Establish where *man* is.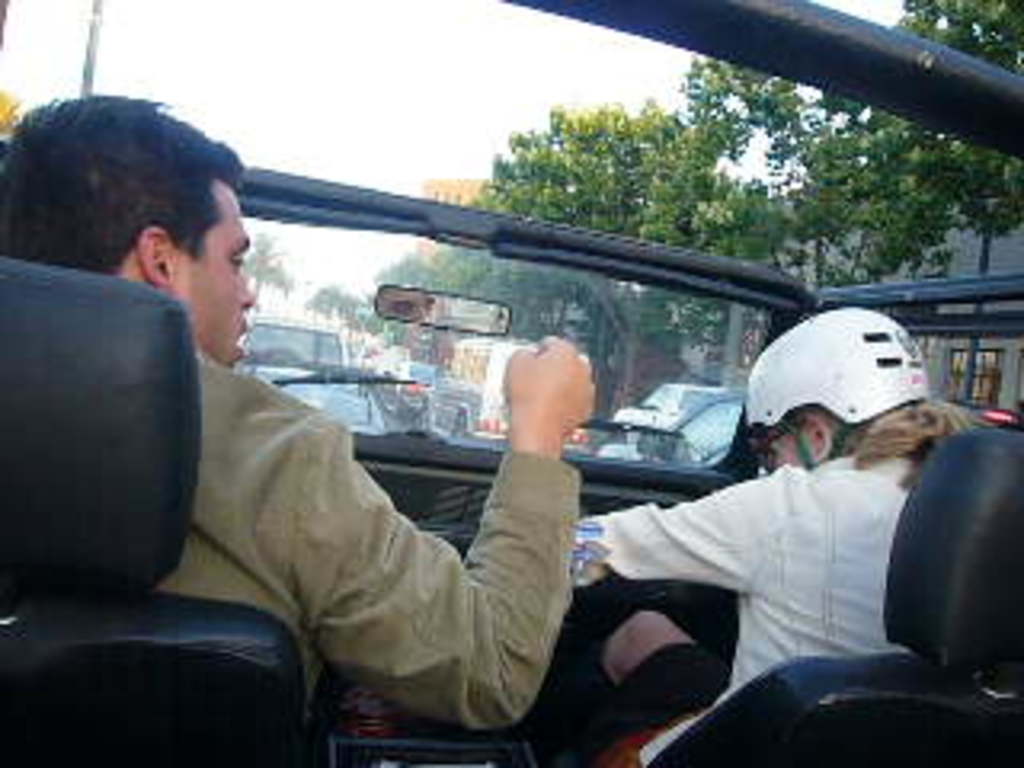
Established at select_region(0, 93, 595, 733).
